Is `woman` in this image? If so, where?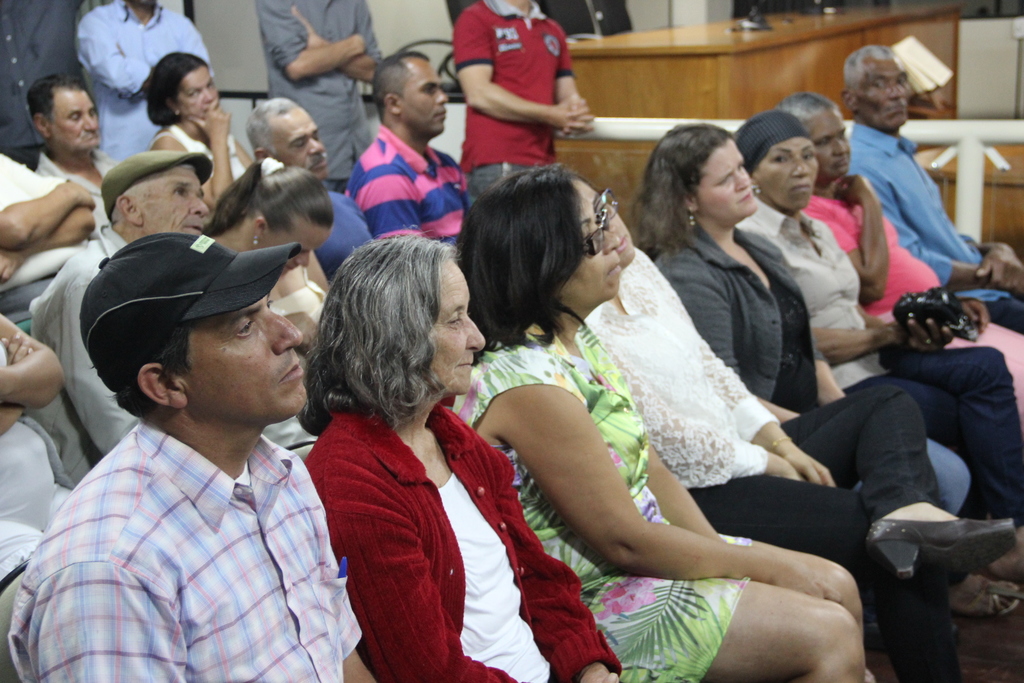
Yes, at bbox(193, 147, 332, 379).
